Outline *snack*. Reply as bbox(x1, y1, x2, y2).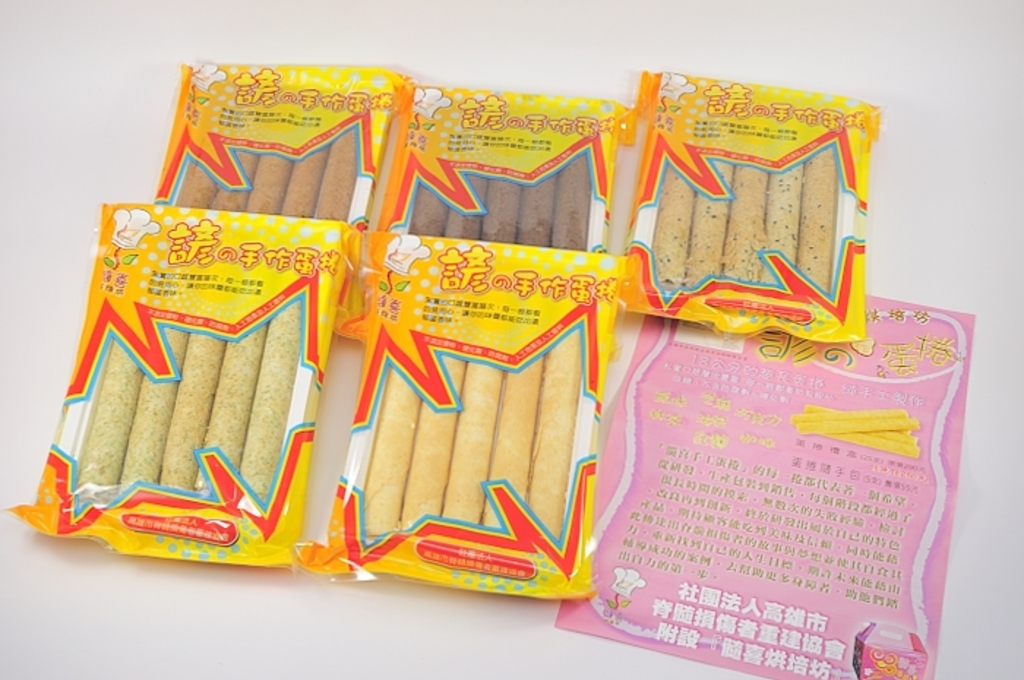
bbox(410, 156, 588, 250).
